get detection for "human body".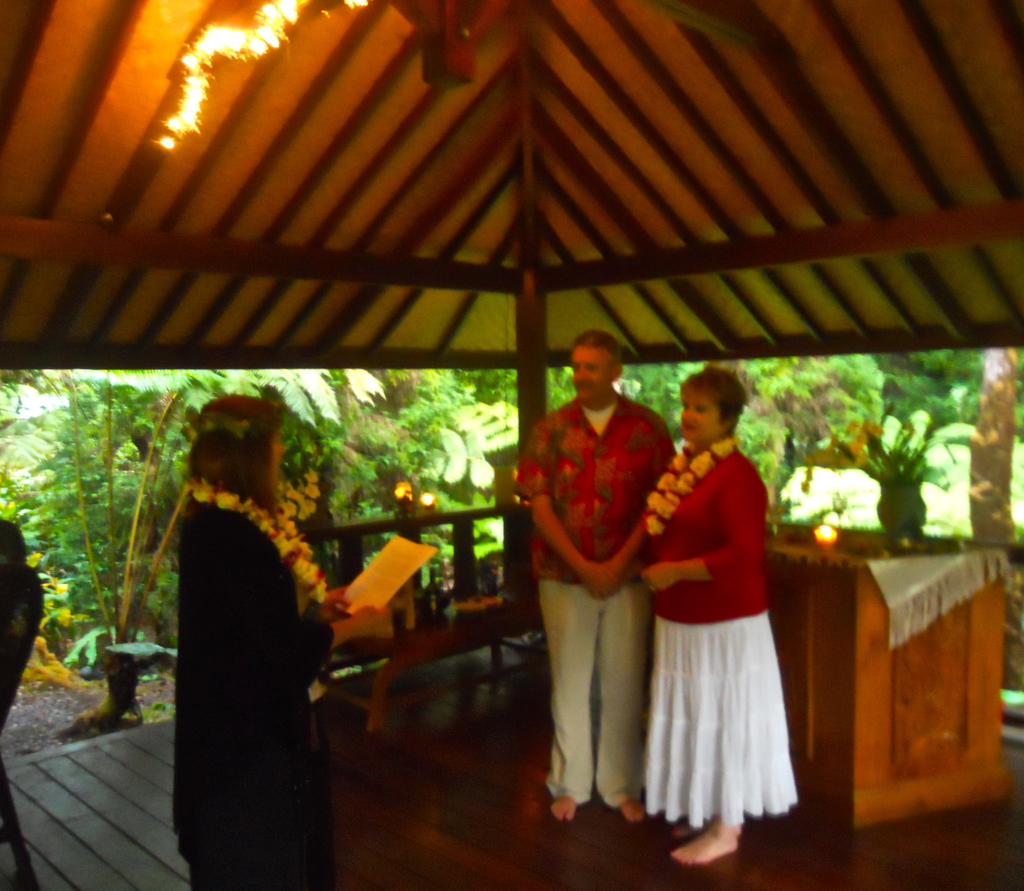
Detection: <bbox>639, 430, 804, 871</bbox>.
